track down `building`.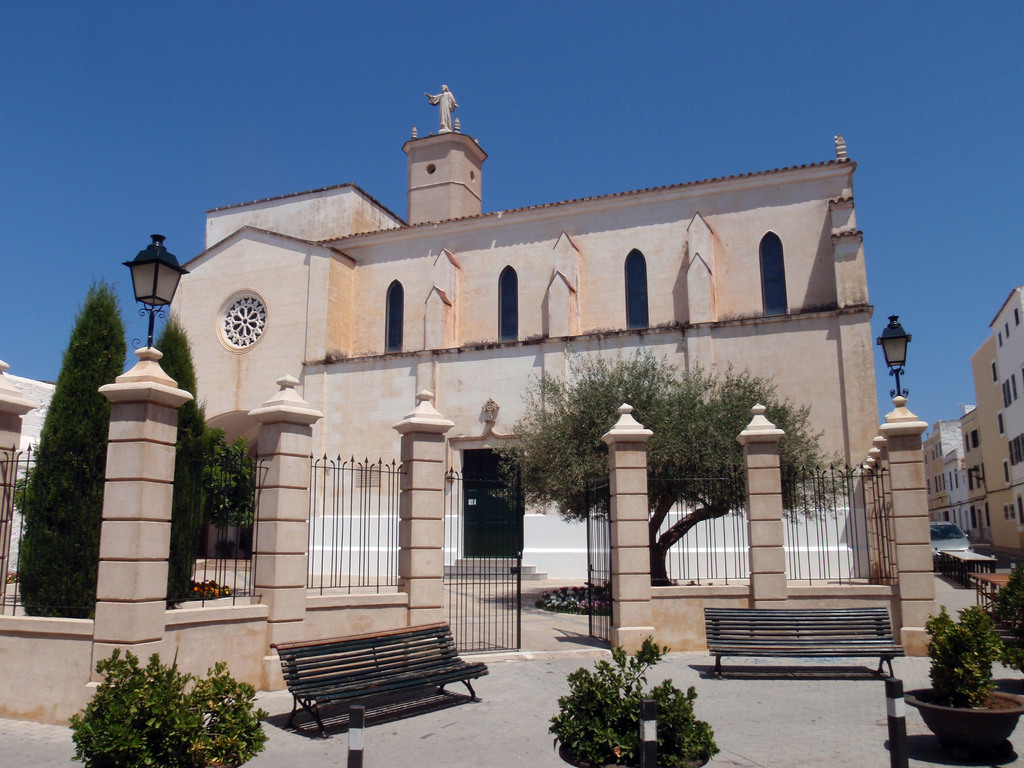
Tracked to <region>925, 417, 969, 529</region>.
